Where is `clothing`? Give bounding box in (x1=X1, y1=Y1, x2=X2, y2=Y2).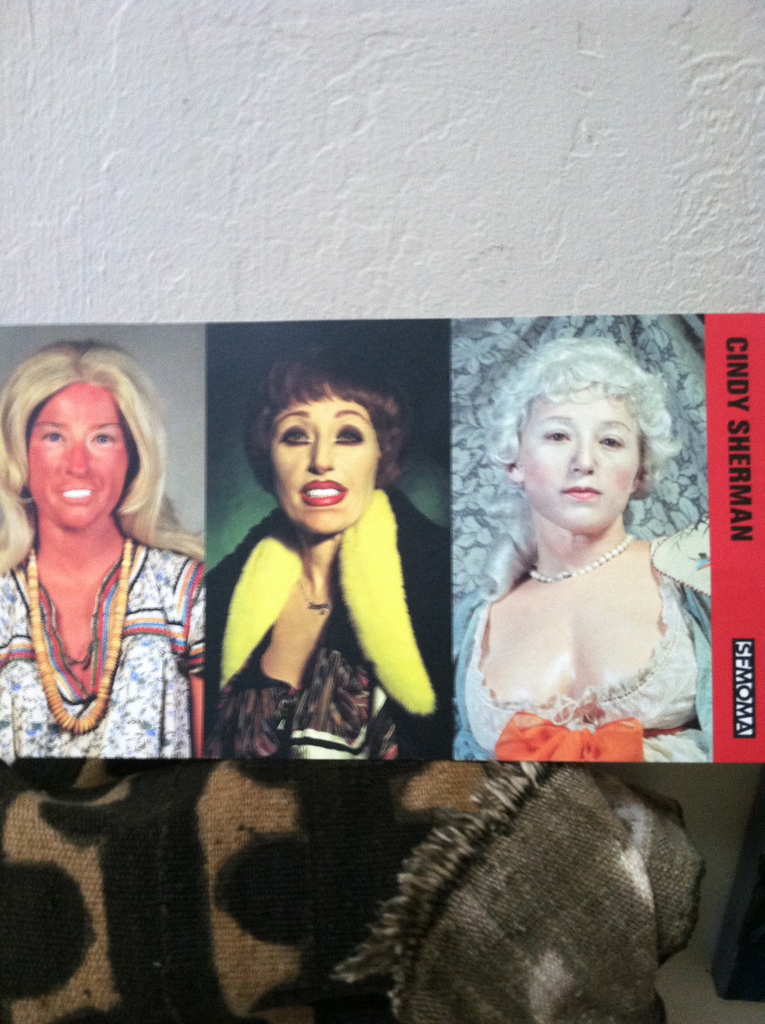
(x1=191, y1=428, x2=451, y2=783).
